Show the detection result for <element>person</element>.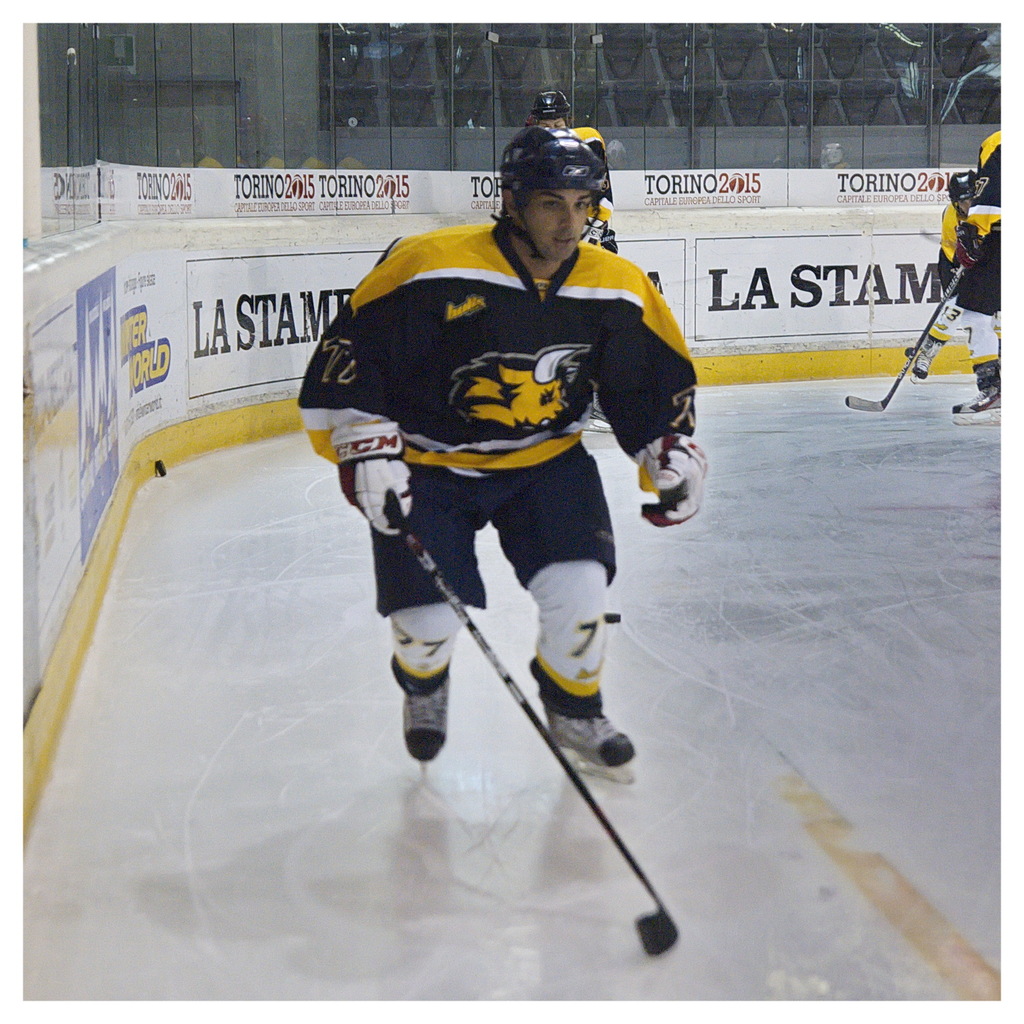
[left=532, top=94, right=627, bottom=253].
